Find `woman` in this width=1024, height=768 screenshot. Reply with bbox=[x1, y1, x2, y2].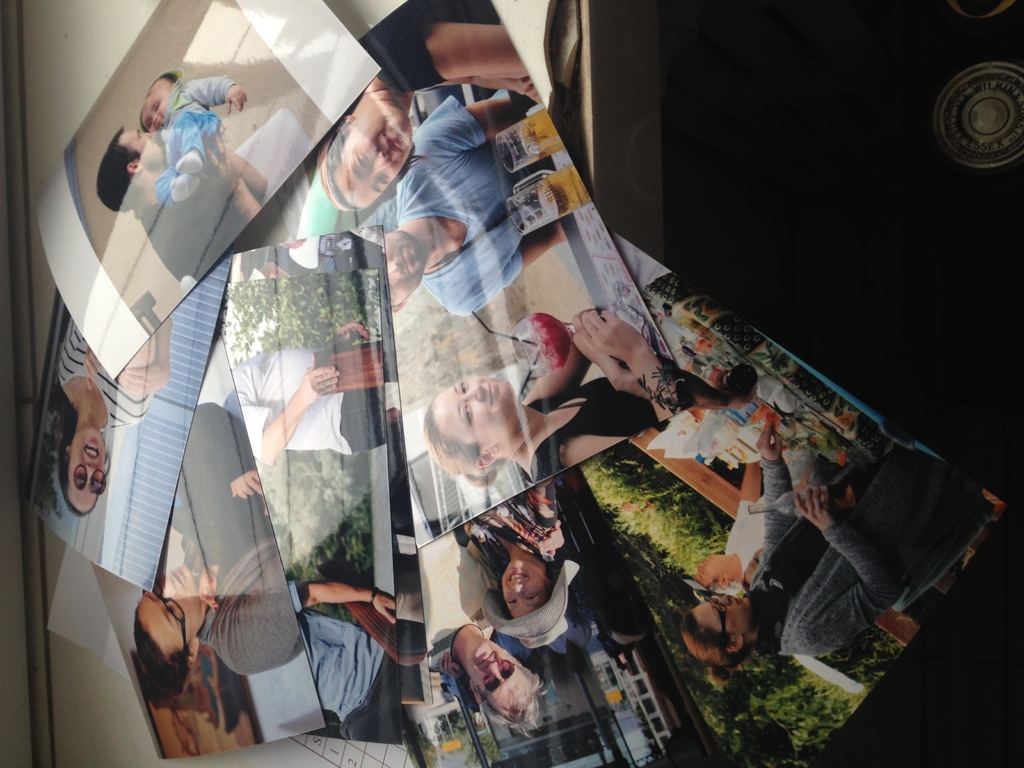
bbox=[134, 400, 303, 688].
